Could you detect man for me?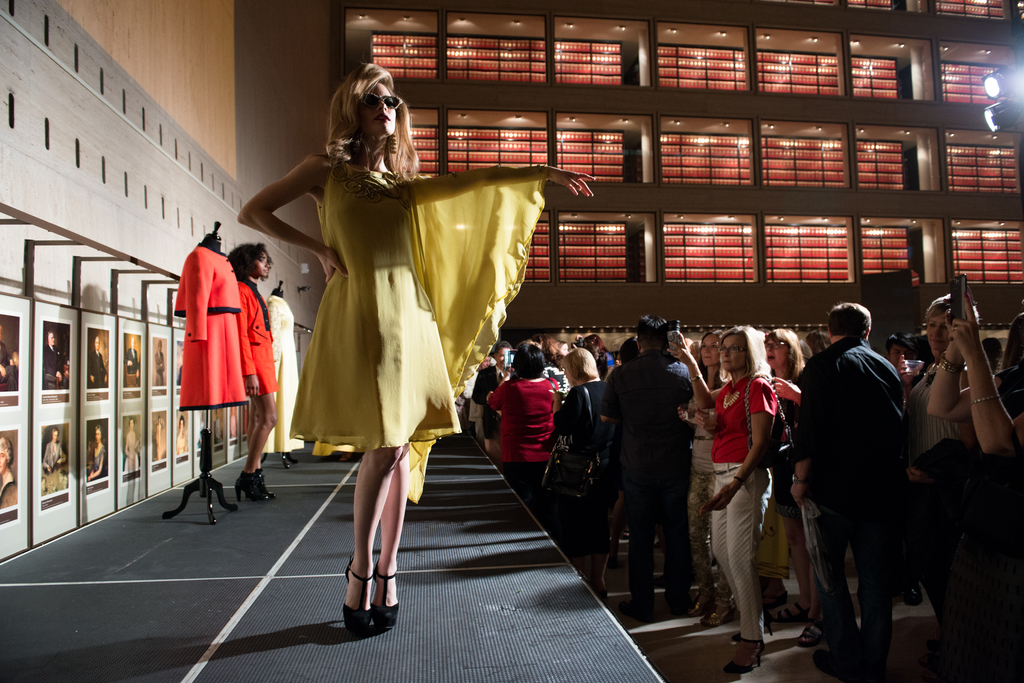
Detection result: crop(792, 305, 906, 675).
